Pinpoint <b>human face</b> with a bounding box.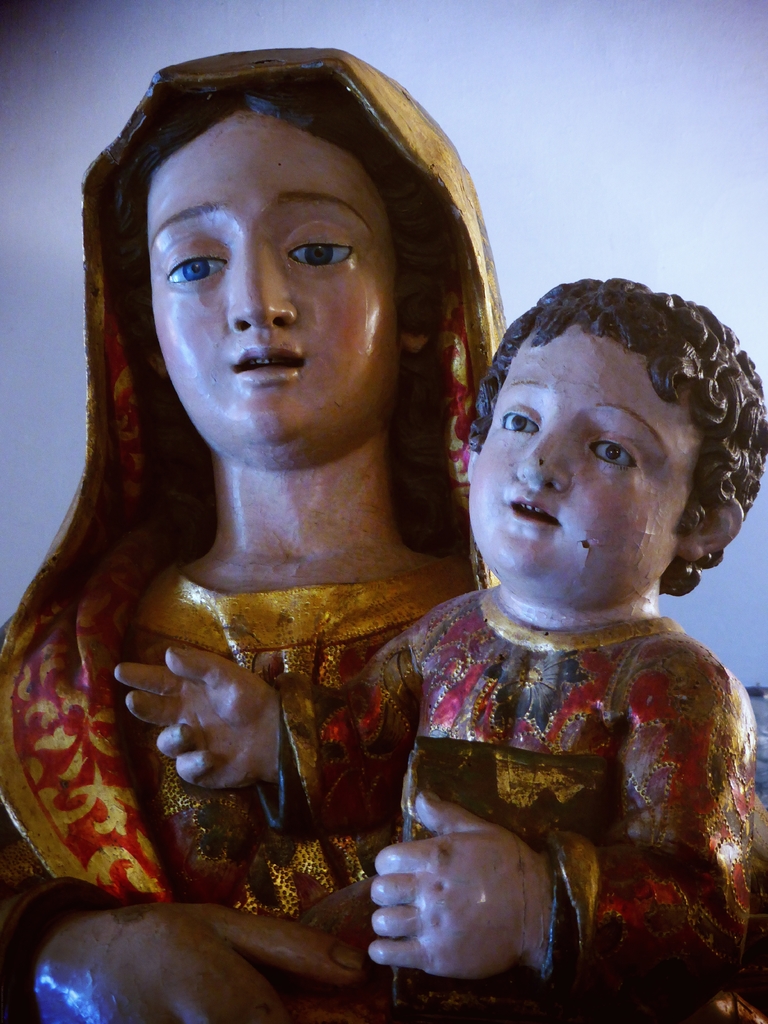
crop(470, 319, 704, 615).
